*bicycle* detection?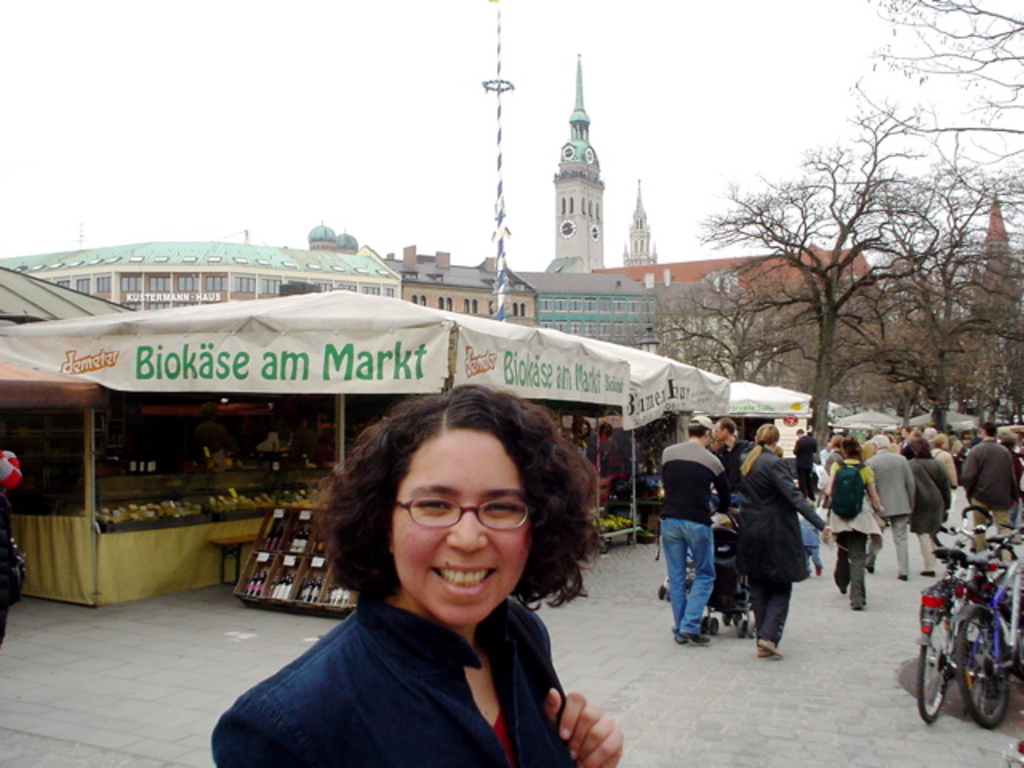
917,507,997,726
